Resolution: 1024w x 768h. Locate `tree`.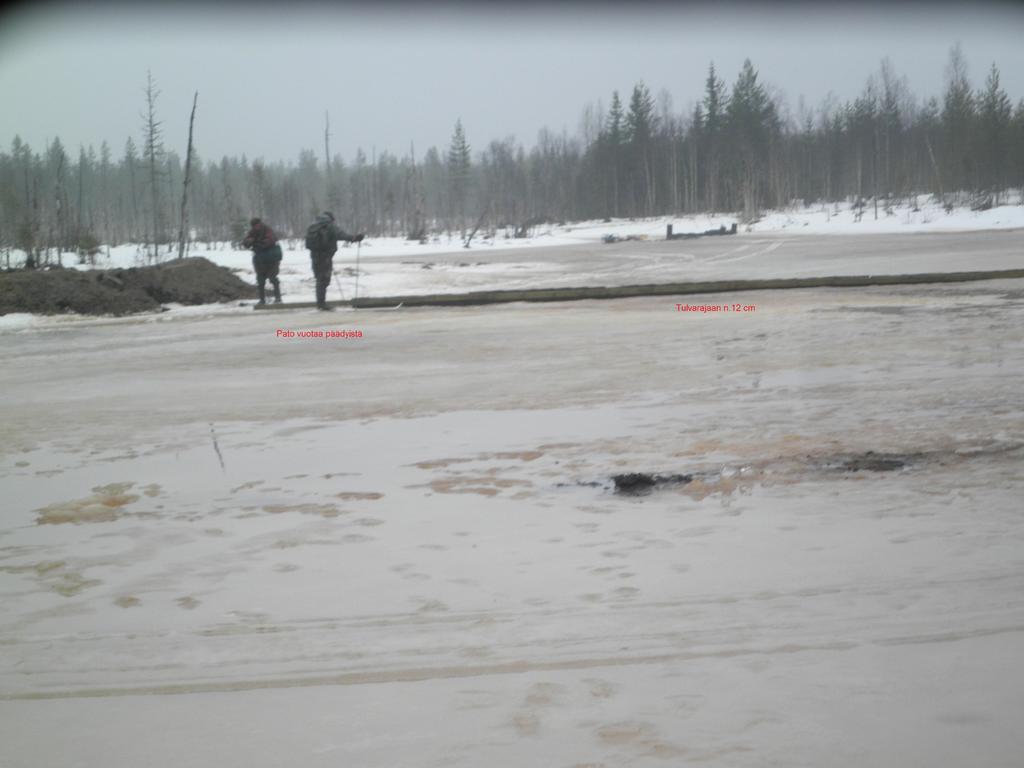
<region>719, 61, 790, 214</region>.
